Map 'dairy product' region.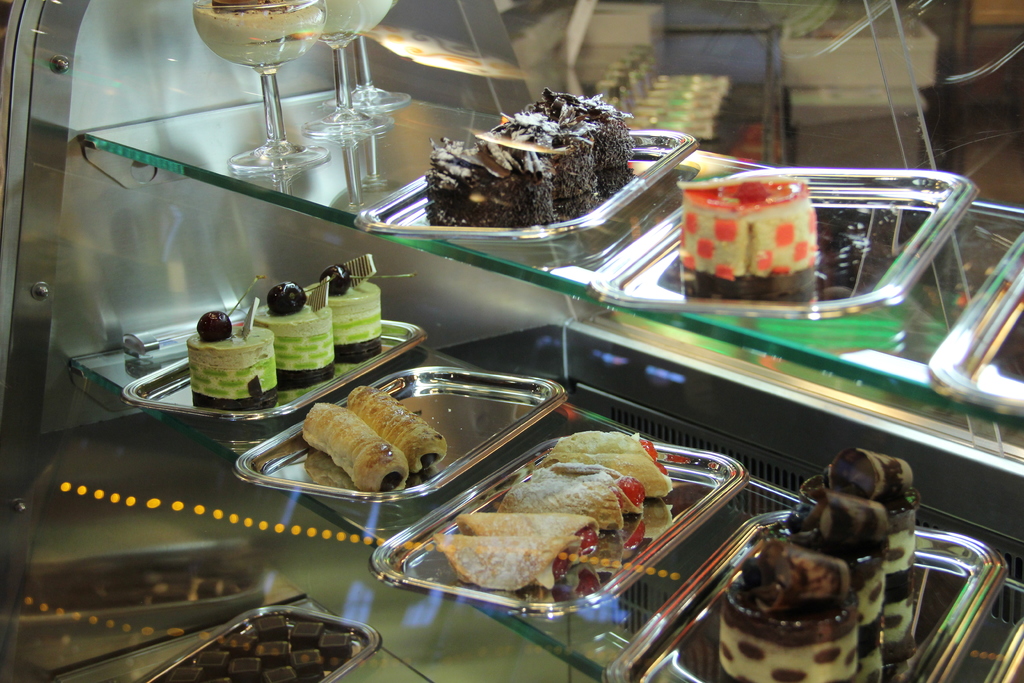
Mapped to {"x1": 264, "y1": 283, "x2": 305, "y2": 314}.
